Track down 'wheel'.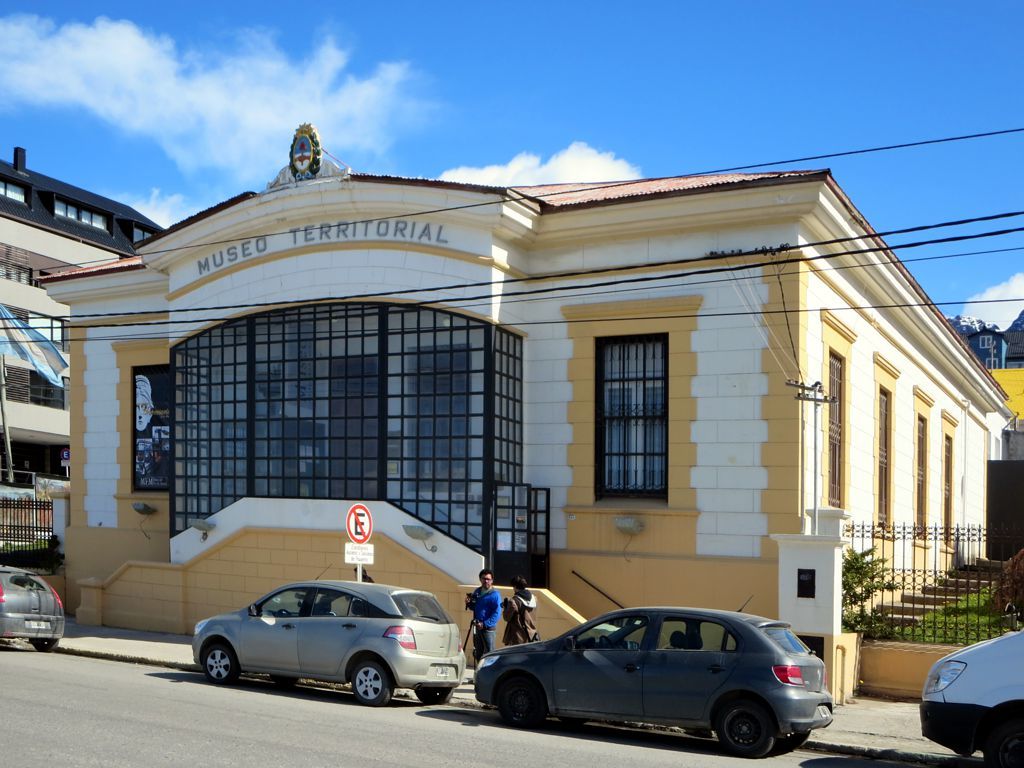
Tracked to x1=985 y1=724 x2=1023 y2=767.
